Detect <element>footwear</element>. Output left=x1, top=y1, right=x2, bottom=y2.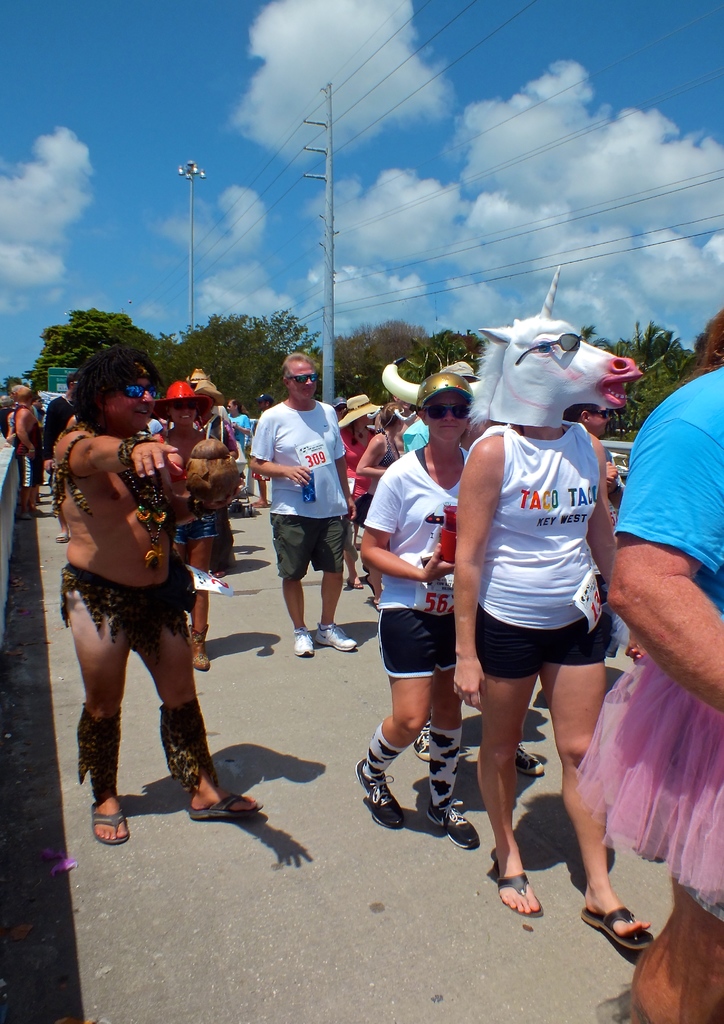
left=191, top=618, right=216, bottom=672.
